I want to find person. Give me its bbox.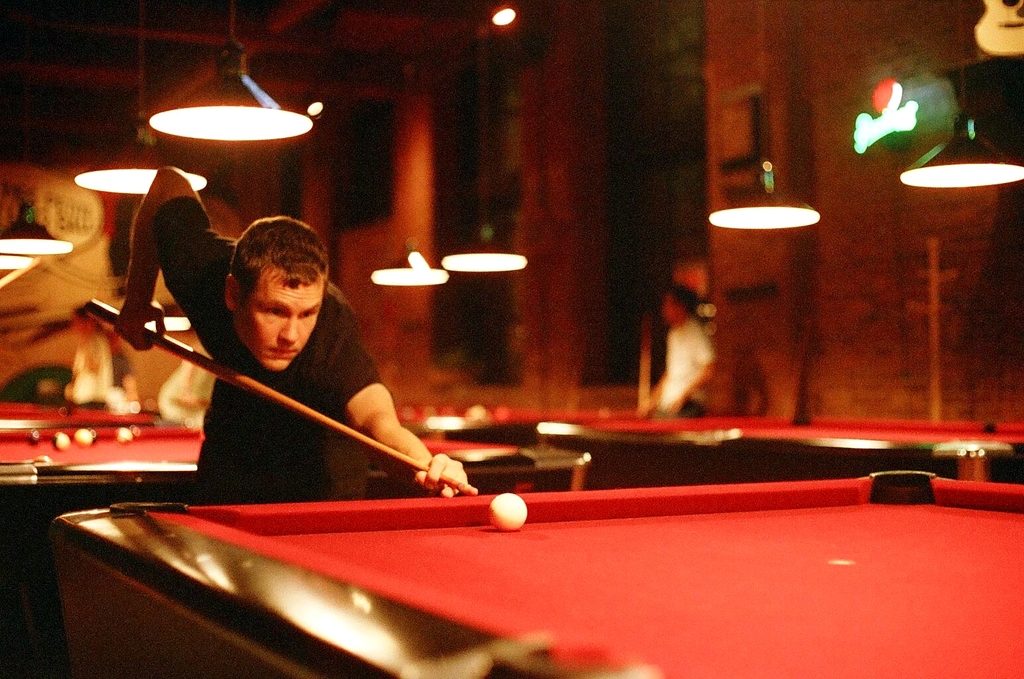
detection(138, 198, 413, 503).
